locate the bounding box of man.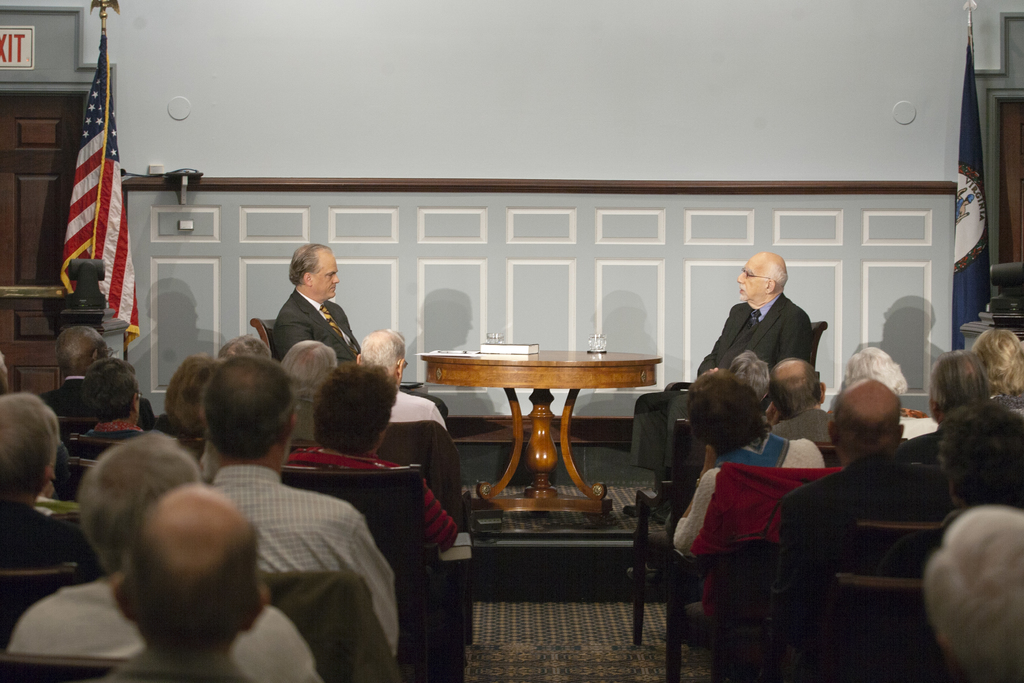
Bounding box: [x1=348, y1=322, x2=442, y2=425].
